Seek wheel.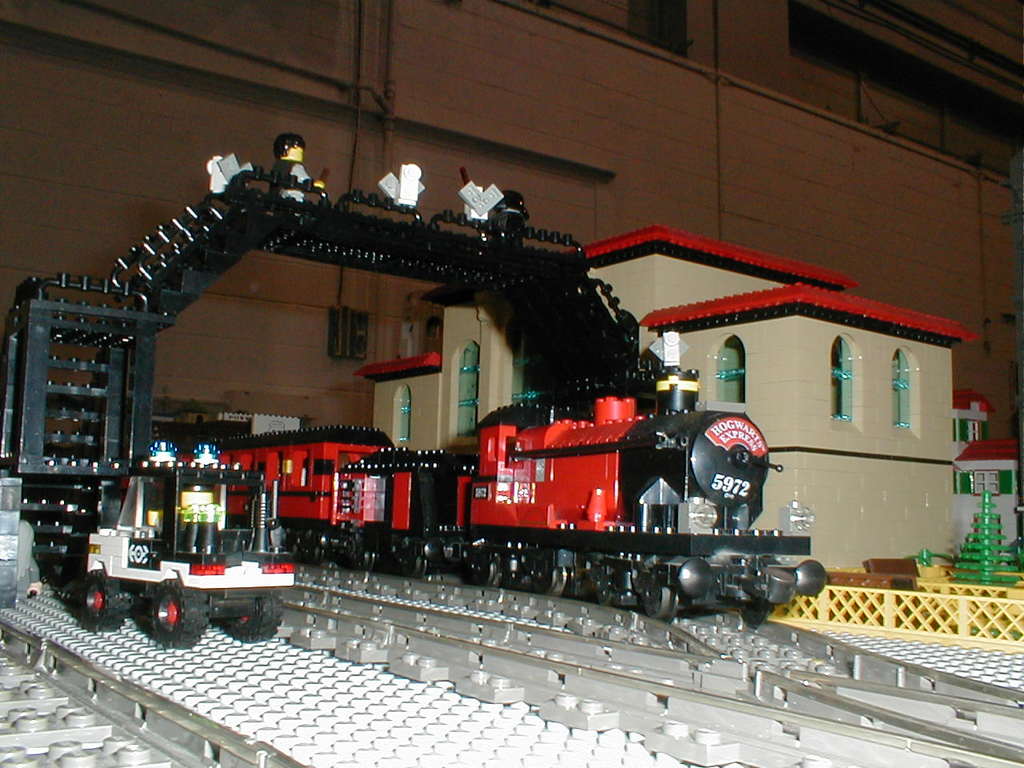
select_region(78, 570, 126, 630).
